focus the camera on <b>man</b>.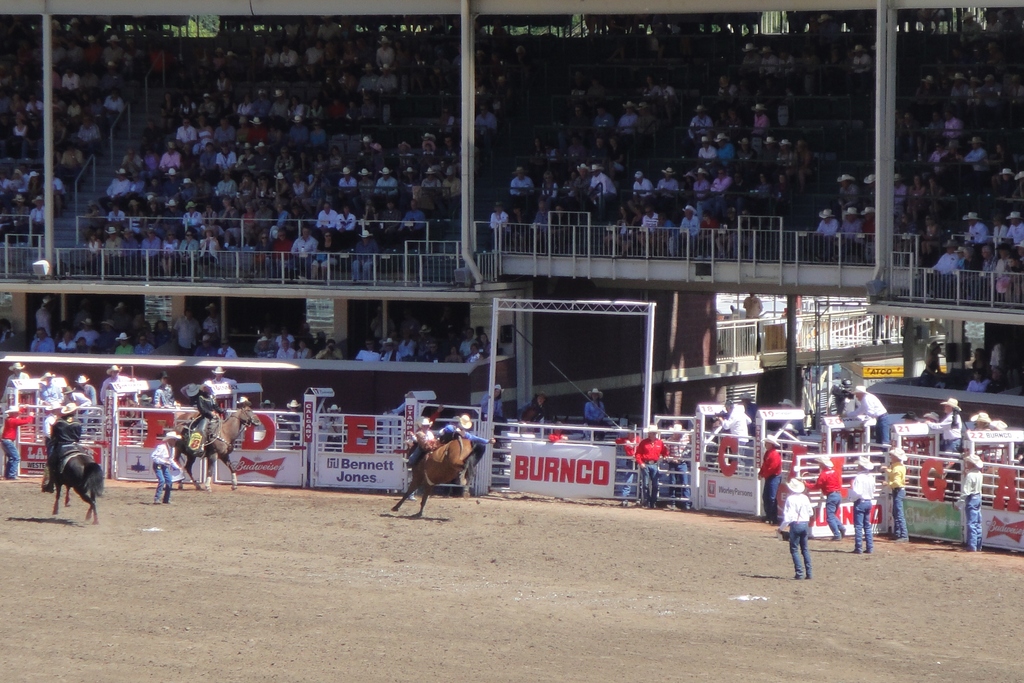
Focus region: <bbox>402, 198, 424, 248</bbox>.
